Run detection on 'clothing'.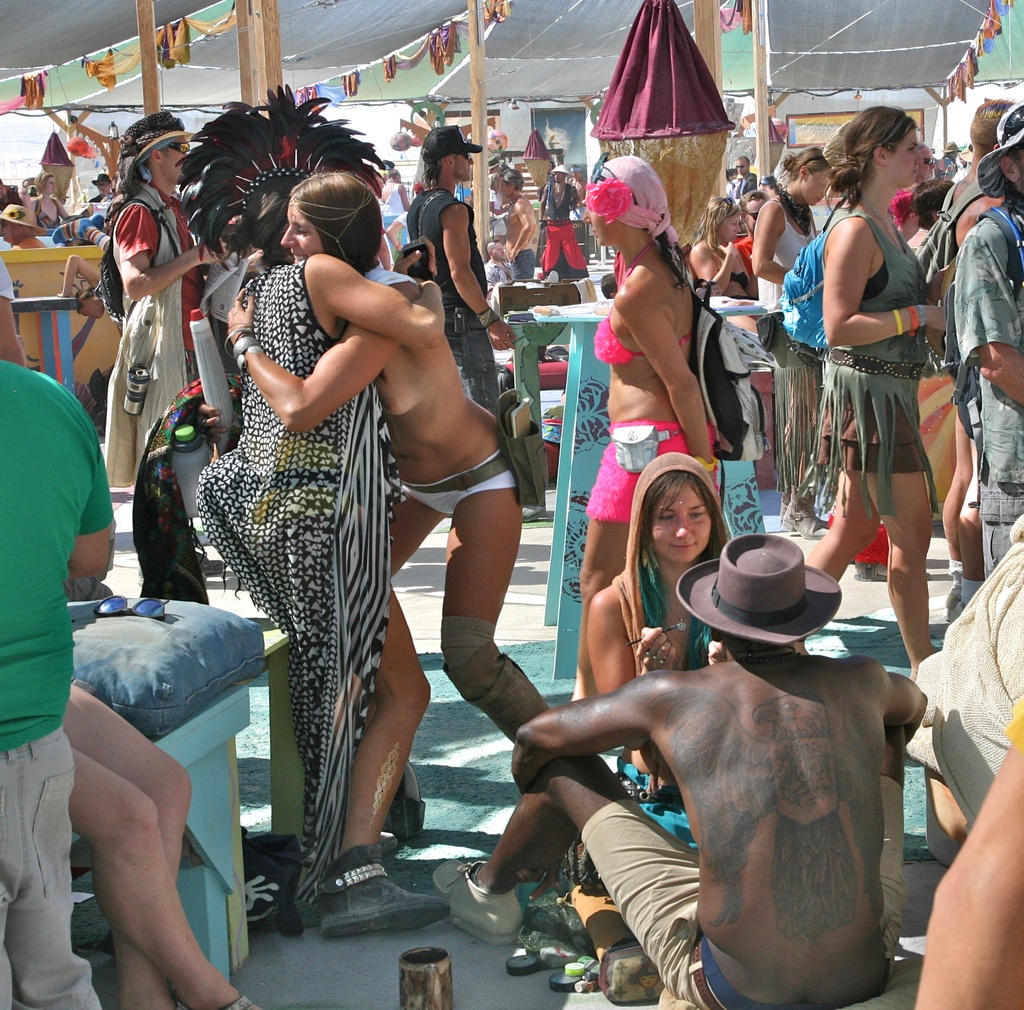
Result: [576, 760, 904, 1009].
